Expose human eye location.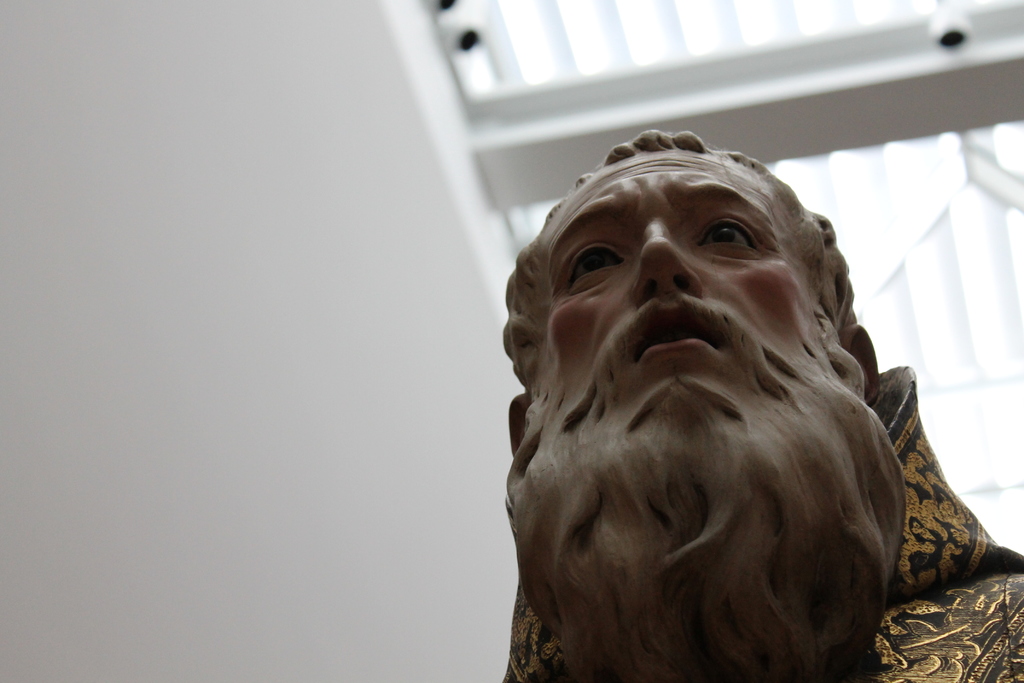
Exposed at select_region(693, 211, 763, 256).
